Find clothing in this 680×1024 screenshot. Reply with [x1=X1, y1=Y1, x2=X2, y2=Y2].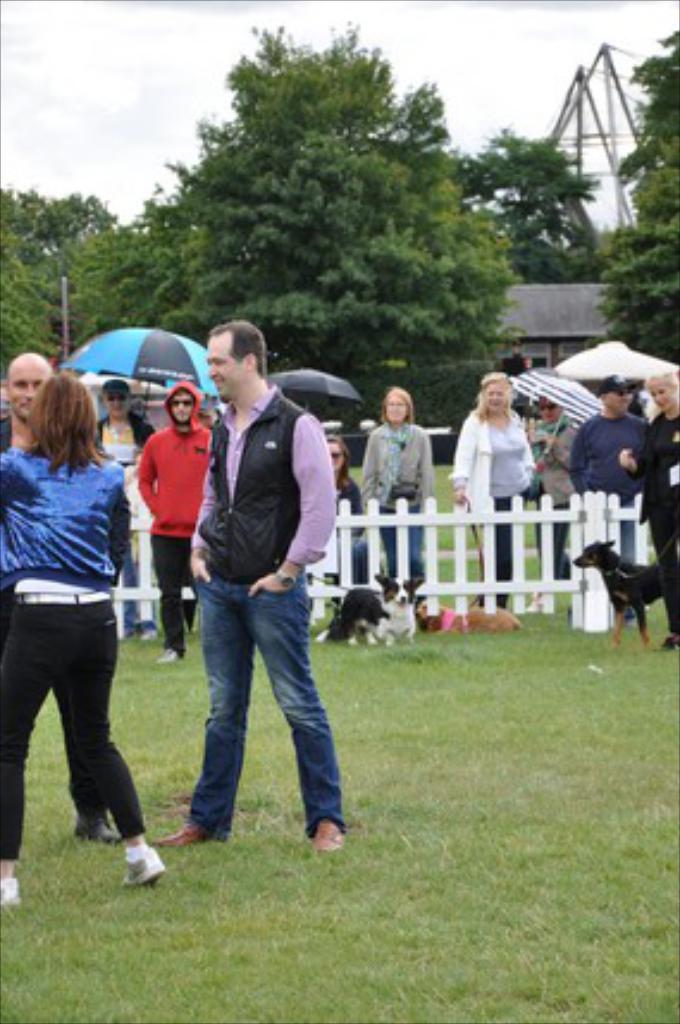
[x1=568, y1=411, x2=649, y2=561].
